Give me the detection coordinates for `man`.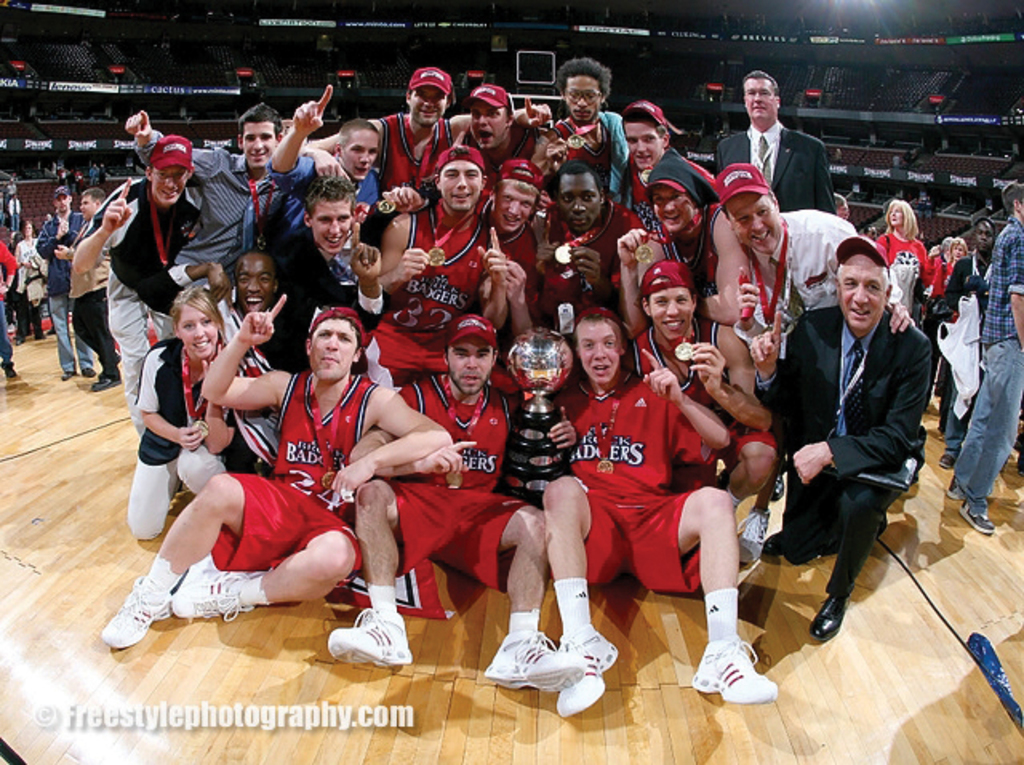
<box>269,171,390,338</box>.
